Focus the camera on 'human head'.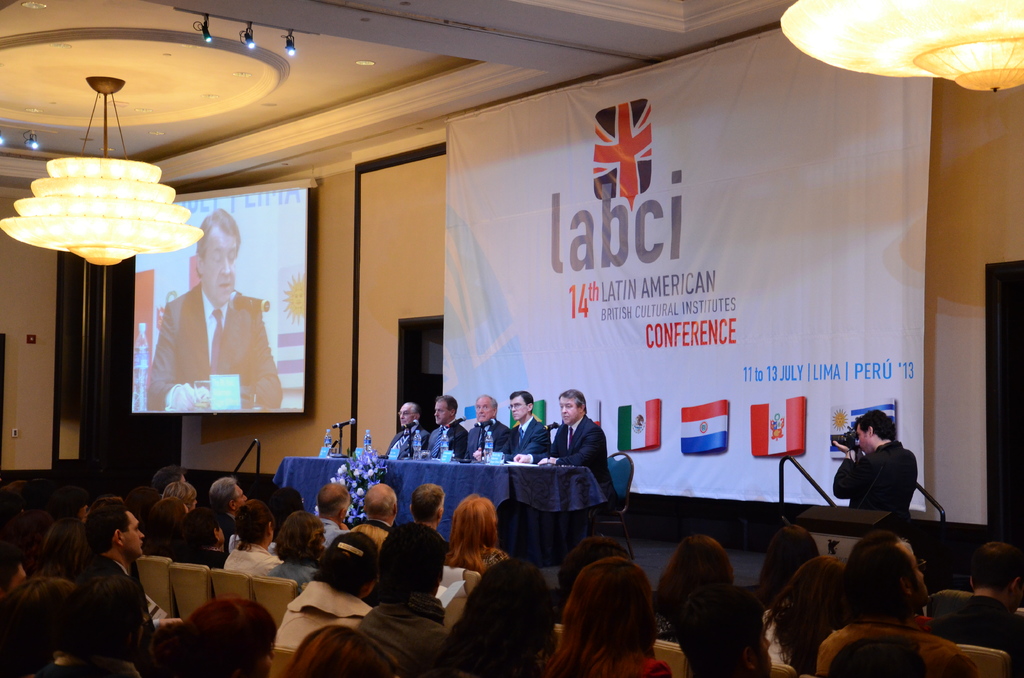
Focus region: 399, 401, 422, 428.
